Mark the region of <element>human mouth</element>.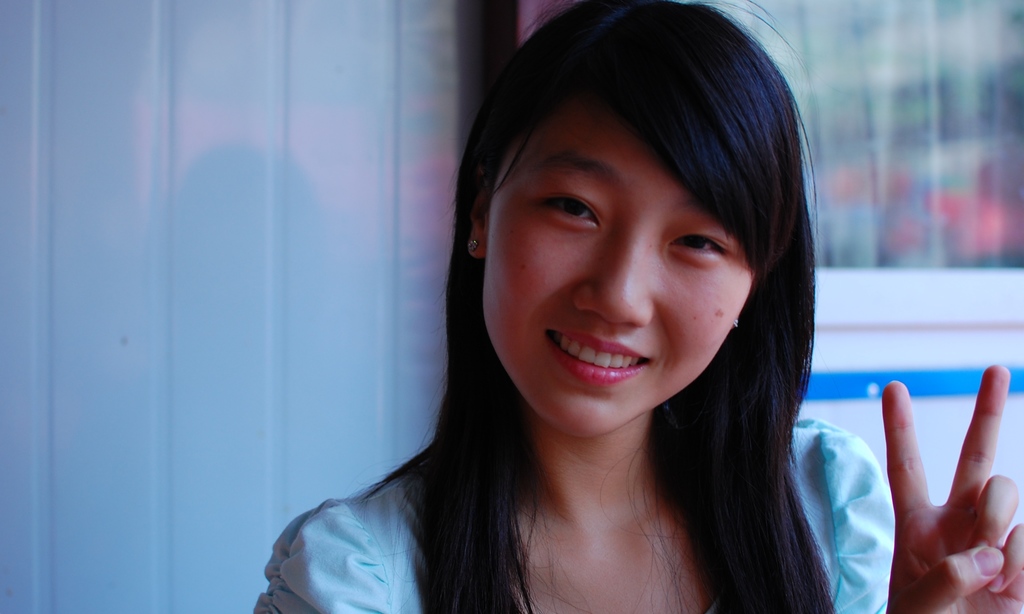
Region: bbox=[541, 331, 674, 392].
